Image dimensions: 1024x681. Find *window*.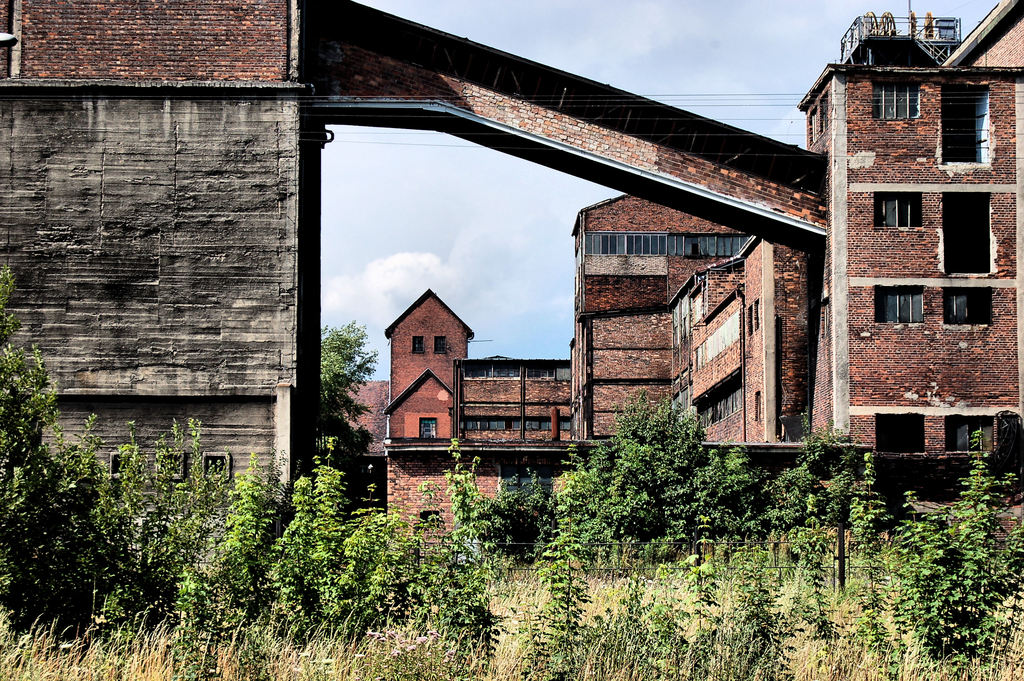
crop(871, 284, 925, 321).
